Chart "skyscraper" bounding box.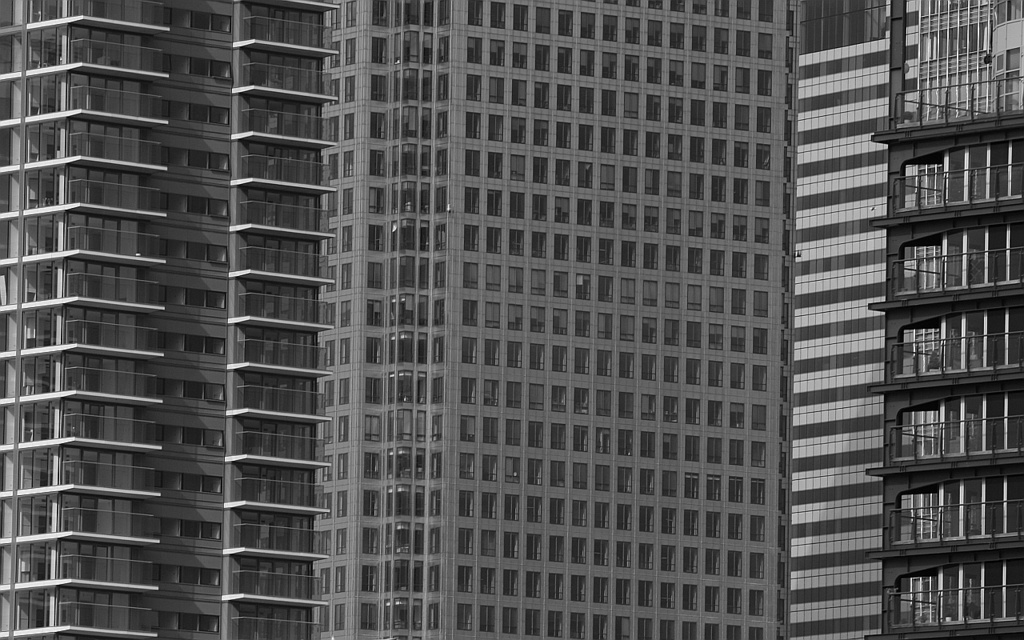
Charted: rect(853, 0, 1023, 636).
